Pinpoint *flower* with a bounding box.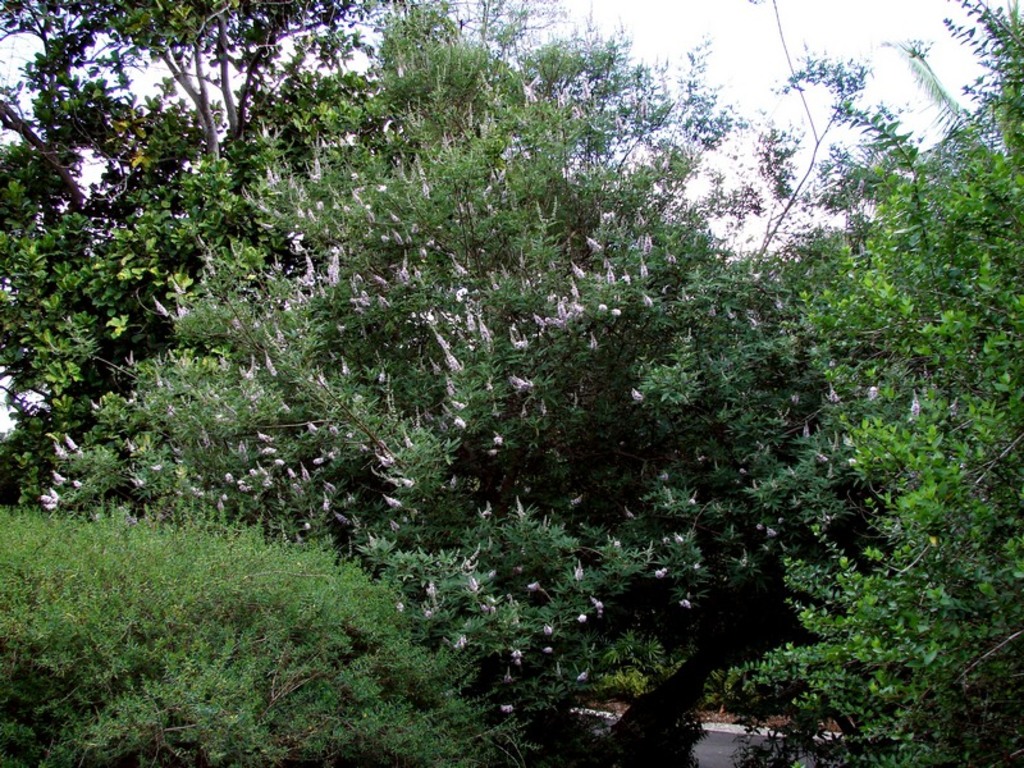
left=691, top=561, right=705, bottom=573.
